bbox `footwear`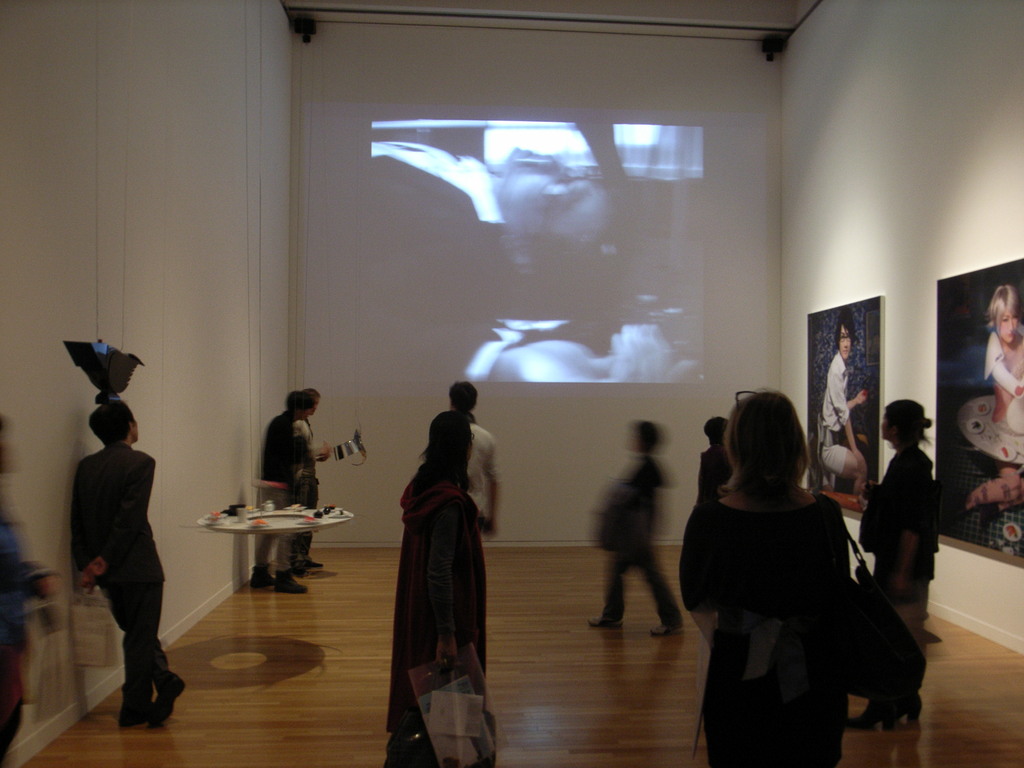
detection(878, 689, 922, 722)
